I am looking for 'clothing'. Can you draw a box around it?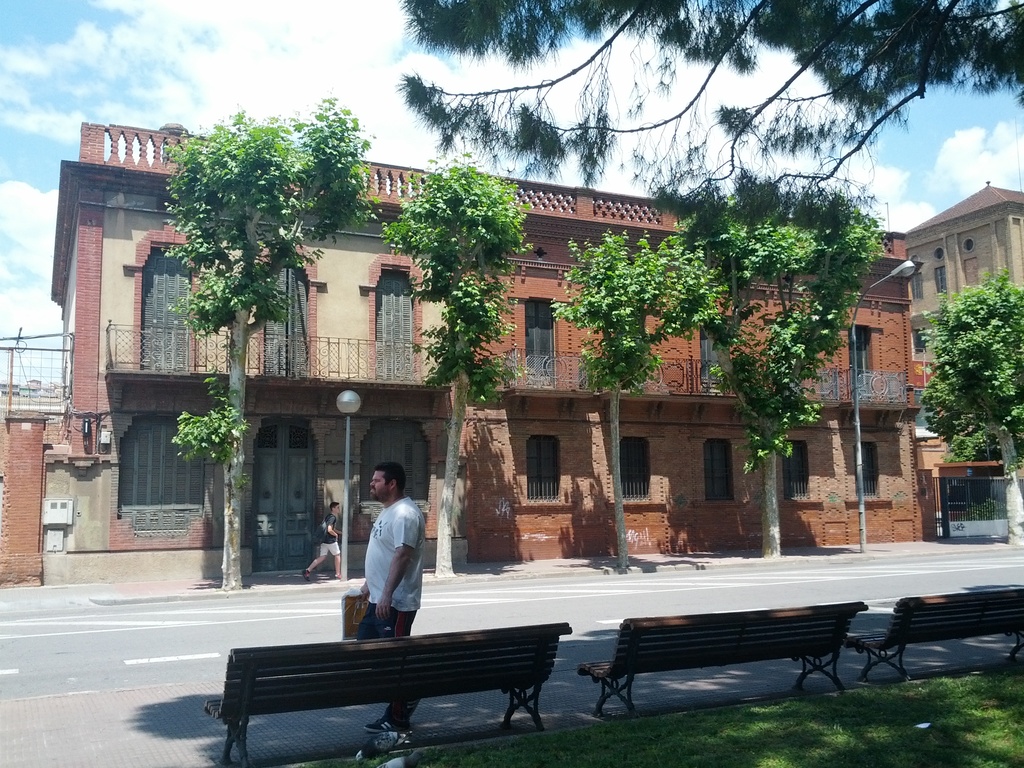
Sure, the bounding box is {"x1": 318, "y1": 509, "x2": 345, "y2": 557}.
